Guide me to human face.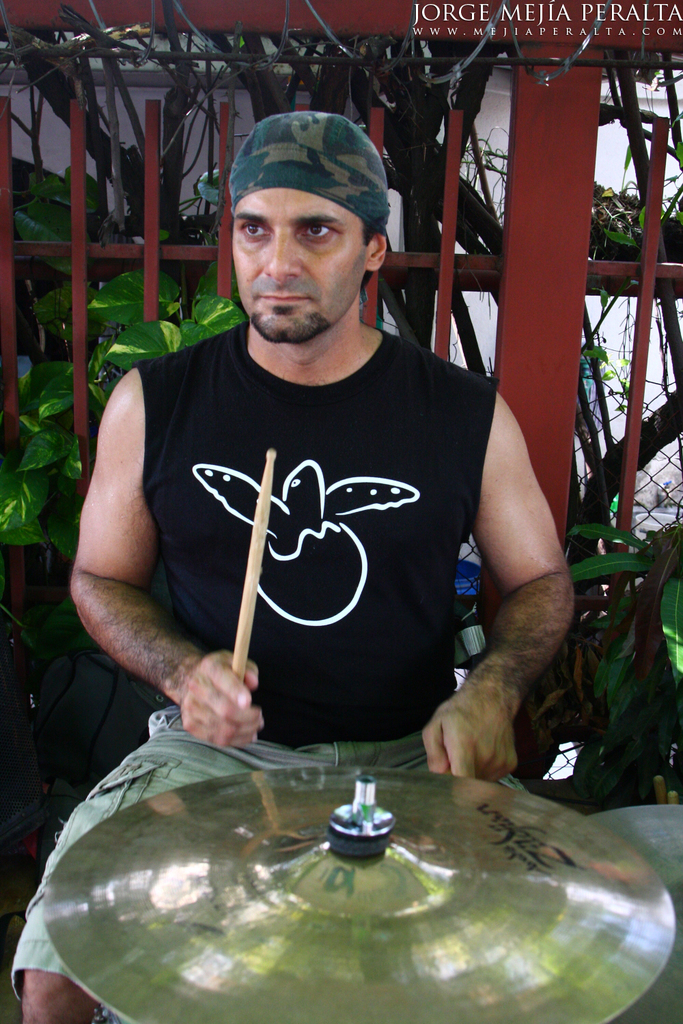
Guidance: <bbox>225, 187, 369, 348</bbox>.
